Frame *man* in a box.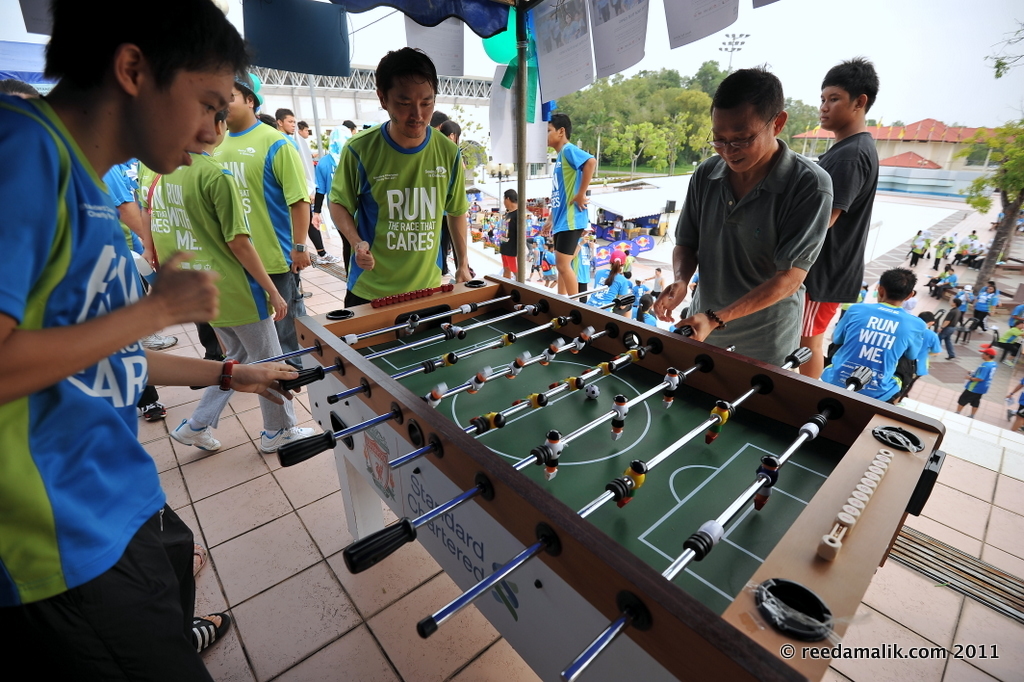
BBox(652, 264, 663, 290).
